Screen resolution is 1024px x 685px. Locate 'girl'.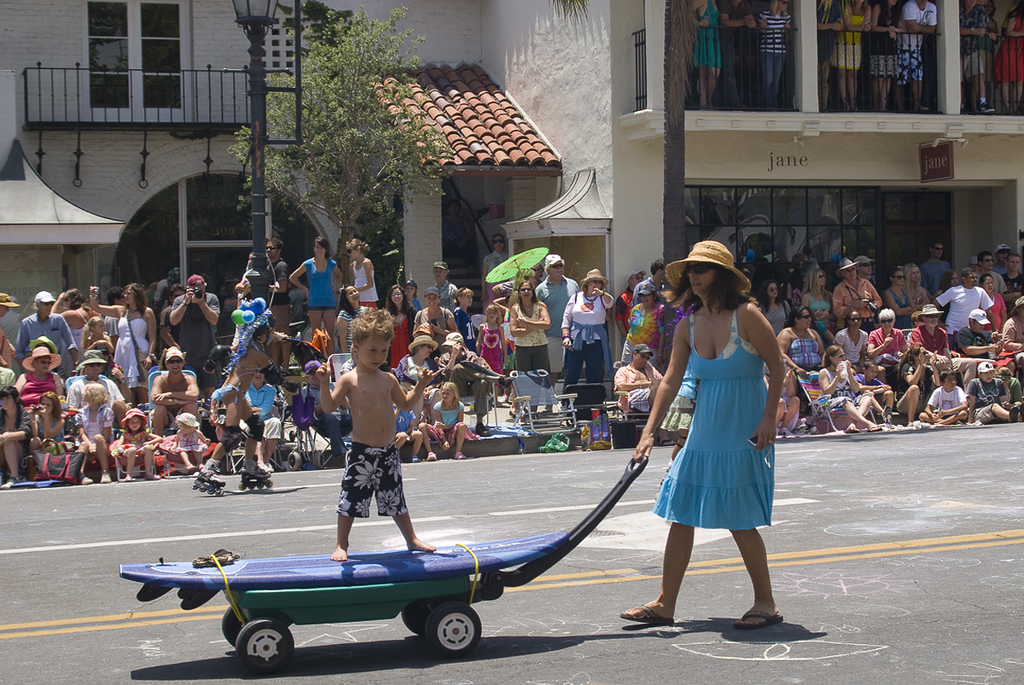
(776,301,825,398).
